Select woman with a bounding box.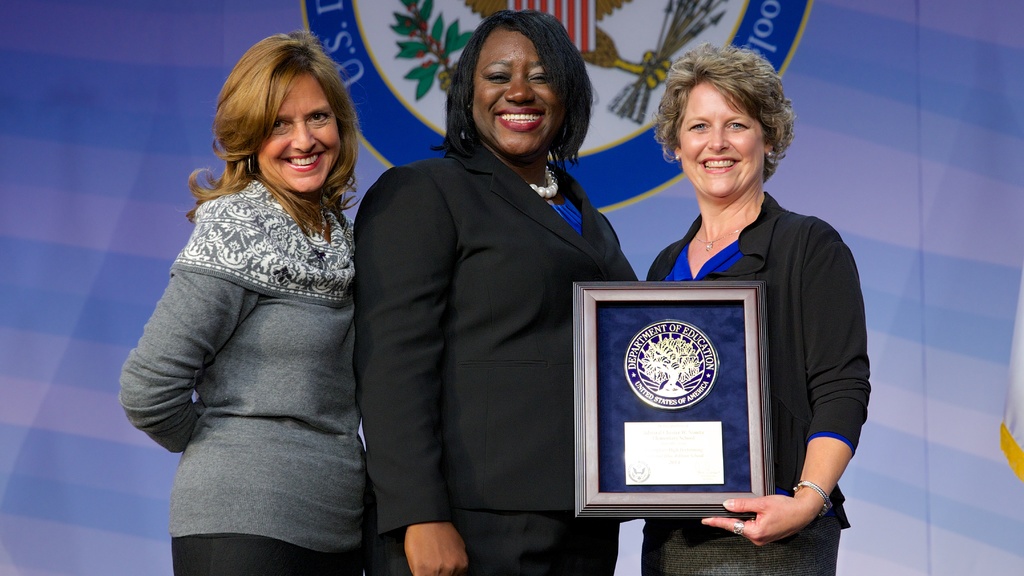
rect(351, 9, 639, 575).
